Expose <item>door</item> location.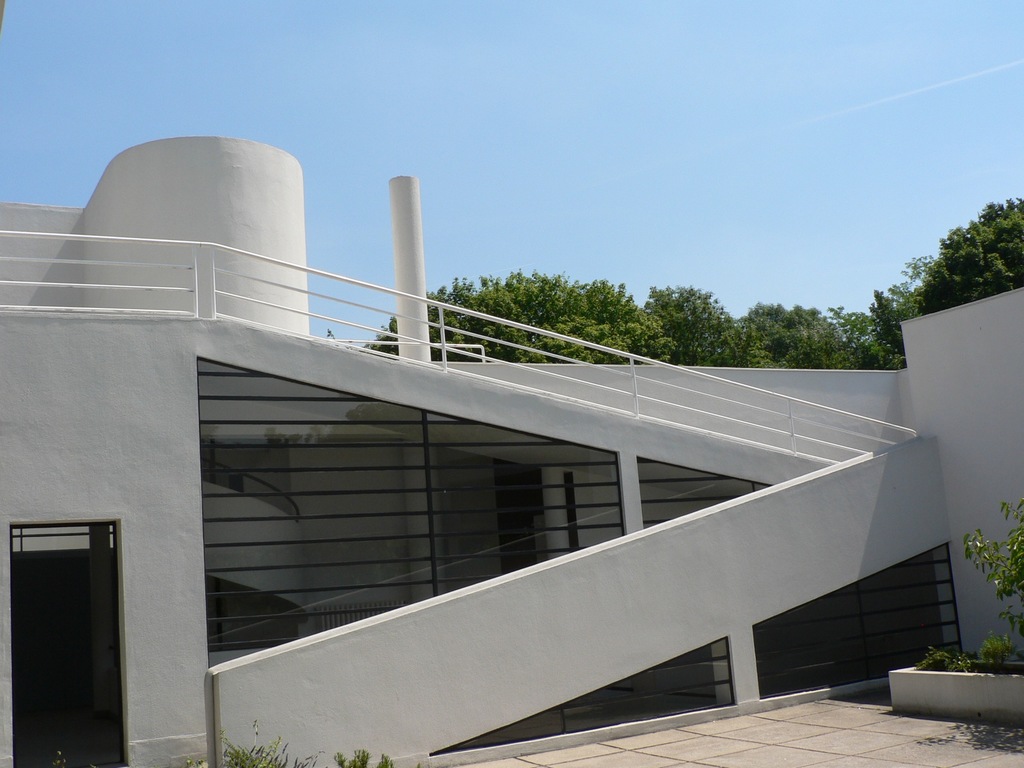
Exposed at bbox(3, 537, 117, 749).
